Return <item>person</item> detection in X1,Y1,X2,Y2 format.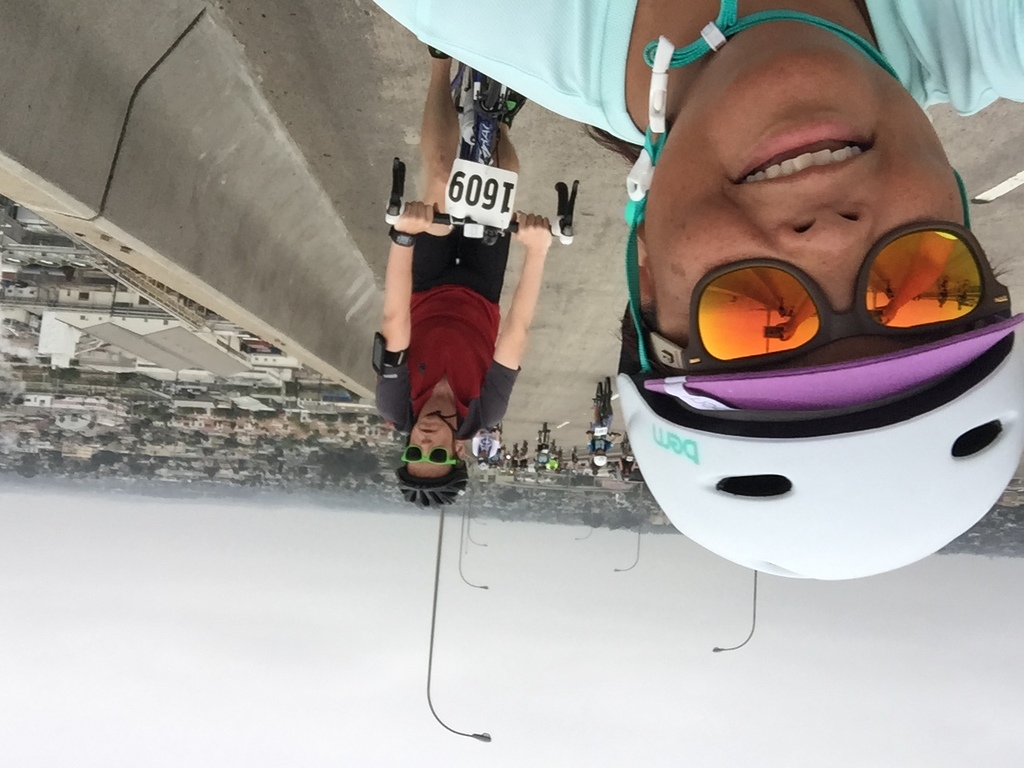
366,126,535,516.
